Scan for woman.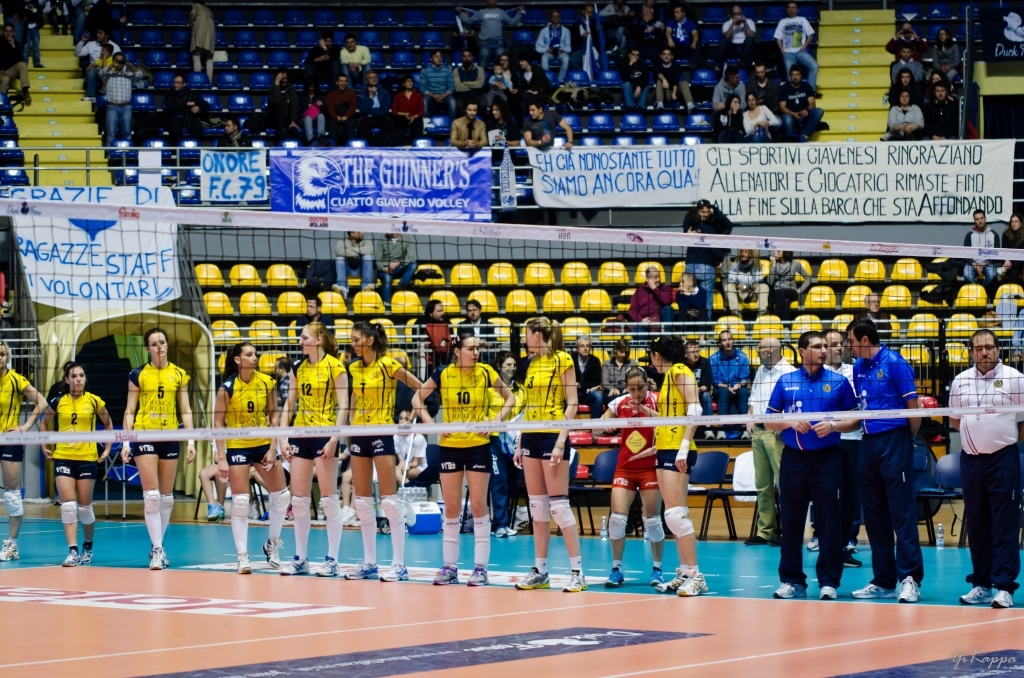
Scan result: {"x1": 275, "y1": 323, "x2": 348, "y2": 581}.
